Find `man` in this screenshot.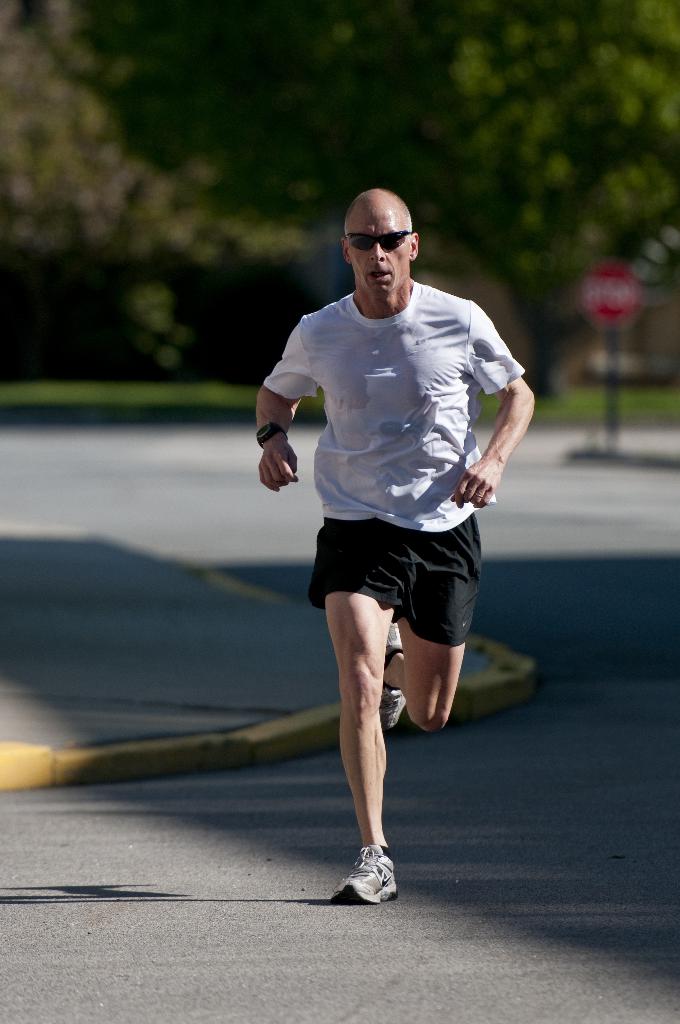
The bounding box for `man` is 253 196 508 908.
